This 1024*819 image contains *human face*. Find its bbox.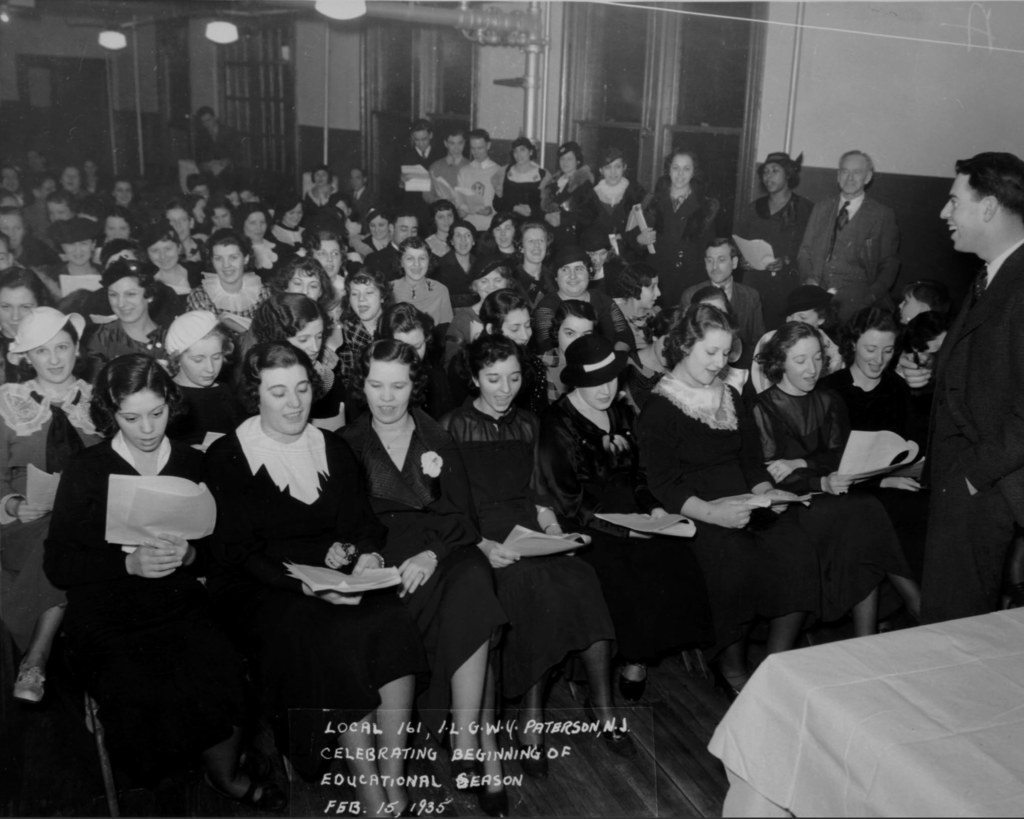
locate(3, 168, 20, 192).
